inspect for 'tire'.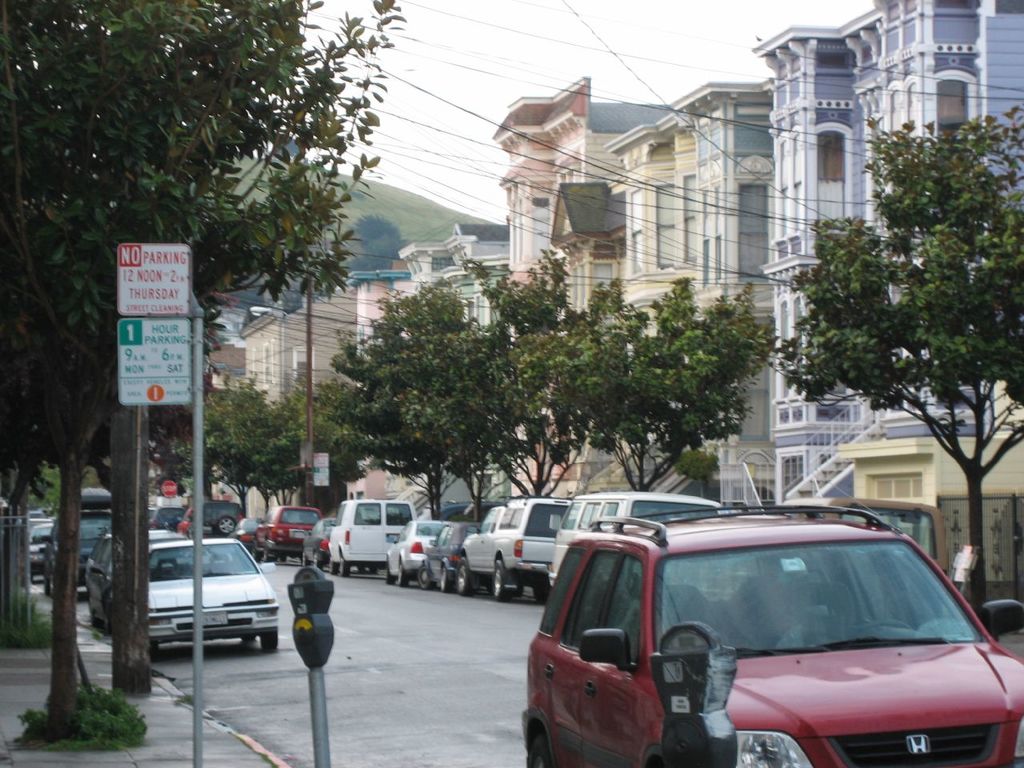
Inspection: region(414, 562, 438, 590).
